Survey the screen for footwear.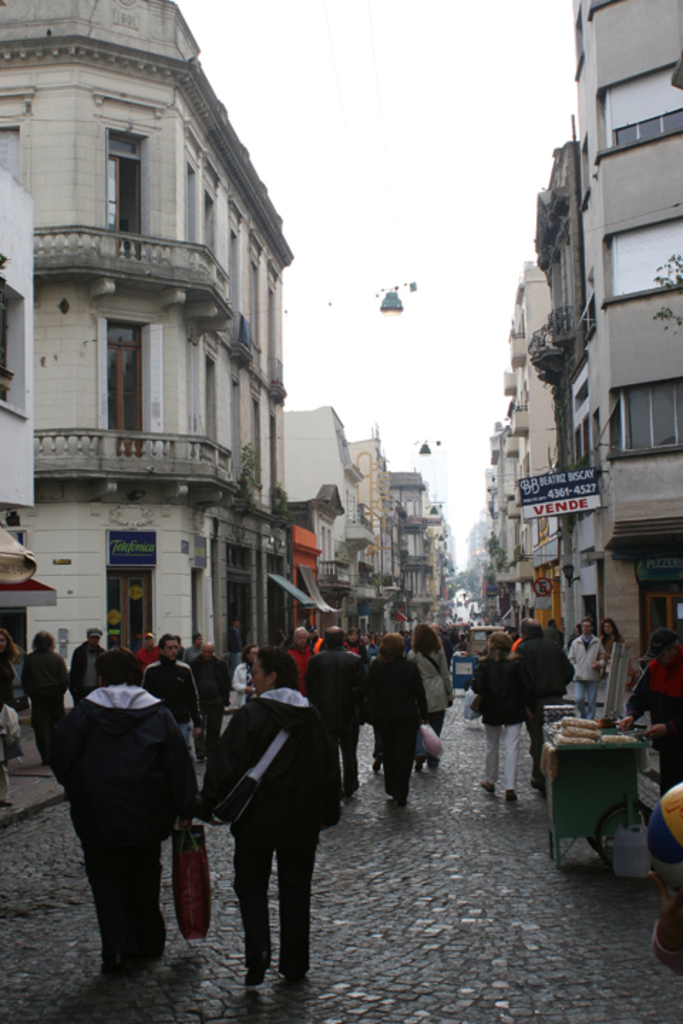
Survey found: bbox(428, 759, 437, 765).
